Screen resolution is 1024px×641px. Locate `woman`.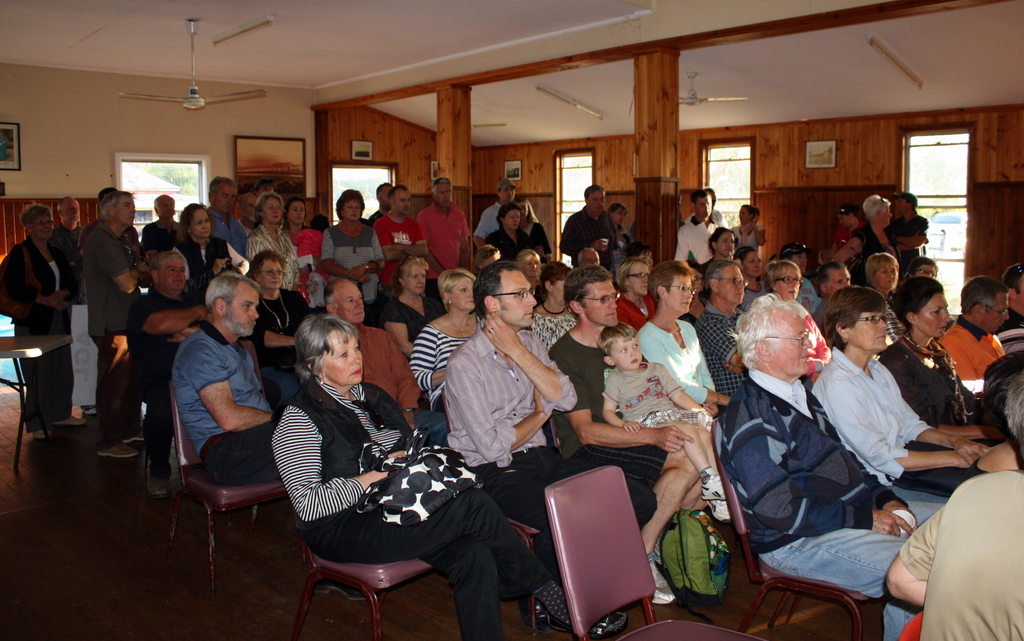
(x1=859, y1=248, x2=904, y2=344).
